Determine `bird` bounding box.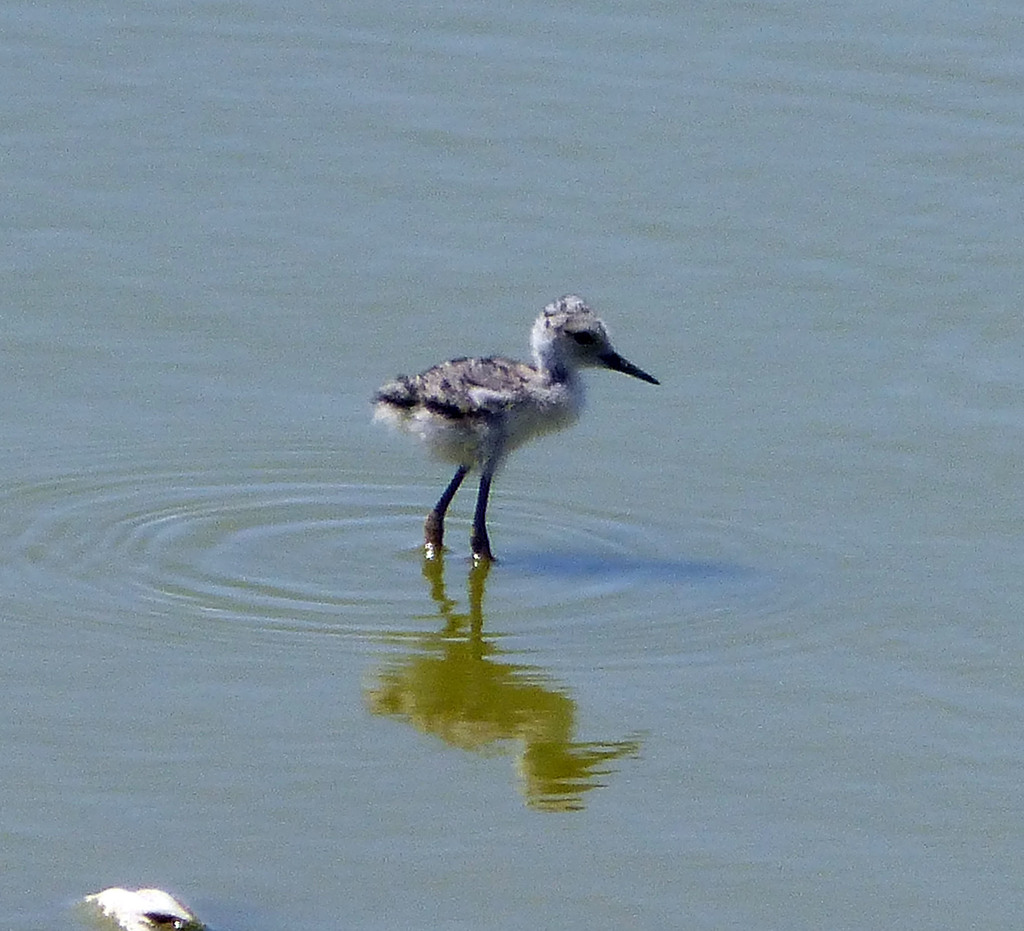
Determined: bbox(369, 285, 660, 535).
